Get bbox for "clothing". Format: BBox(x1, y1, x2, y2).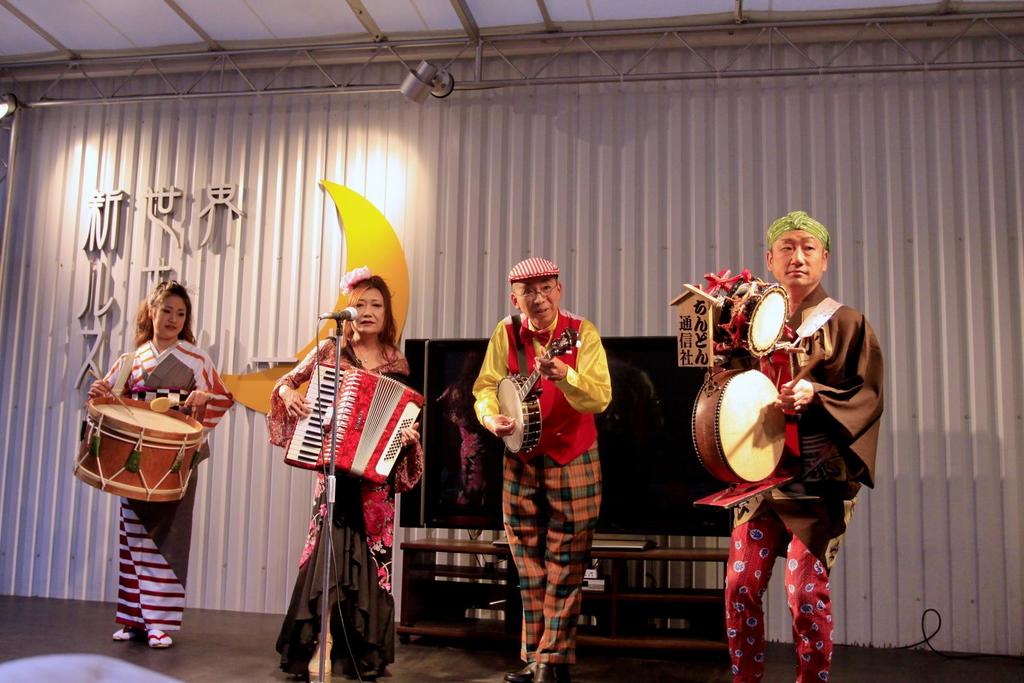
BBox(465, 315, 595, 673).
